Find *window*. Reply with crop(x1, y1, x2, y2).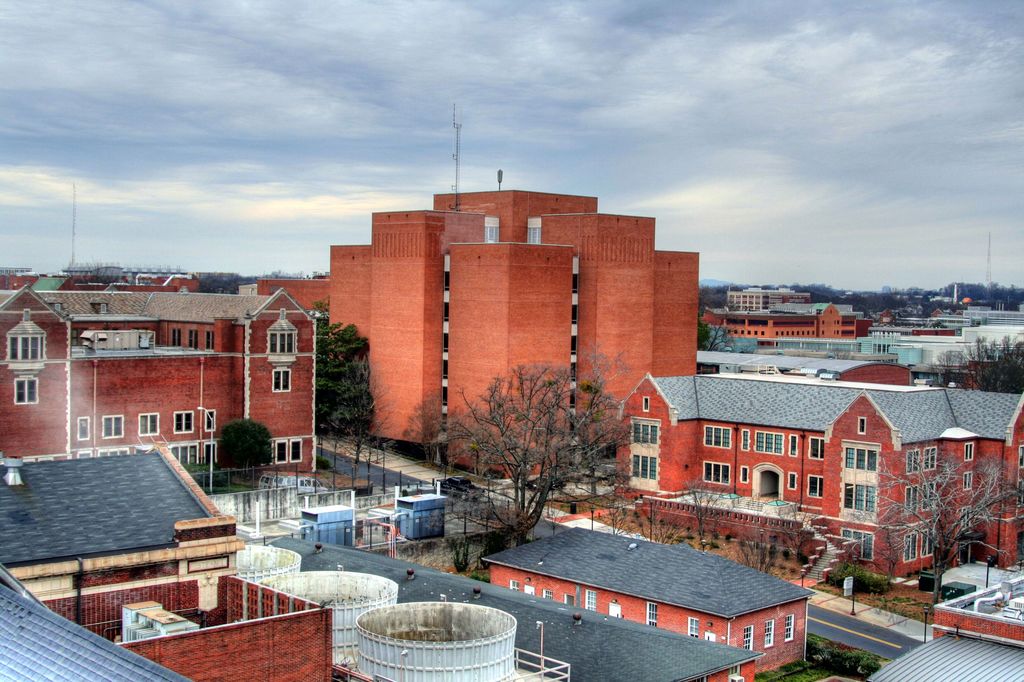
crop(740, 430, 750, 451).
